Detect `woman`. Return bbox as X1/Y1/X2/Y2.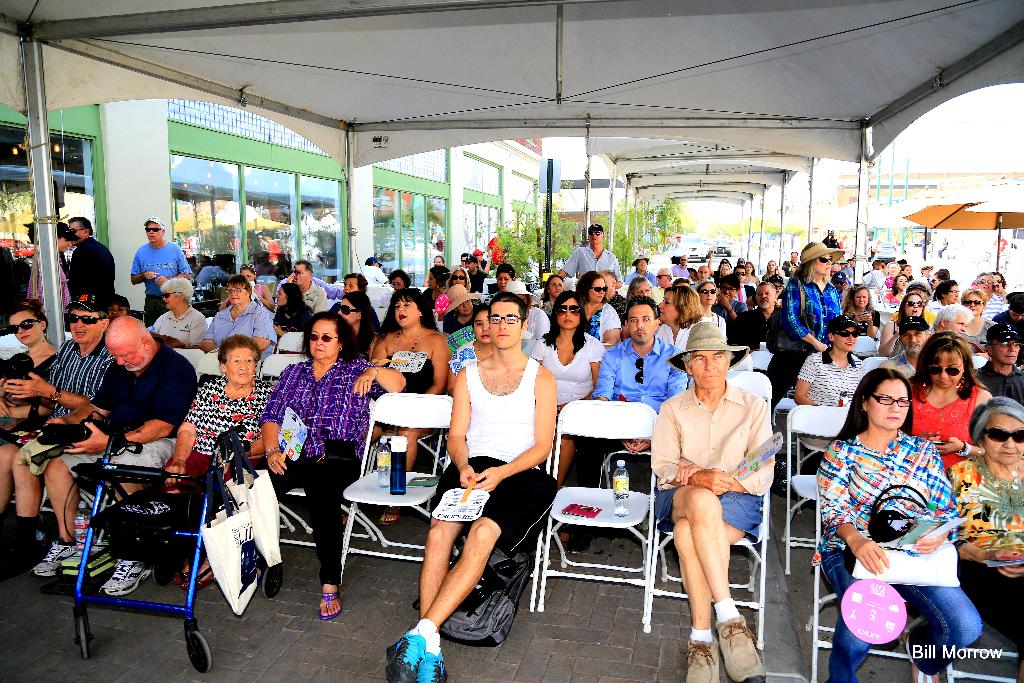
218/259/278/309.
